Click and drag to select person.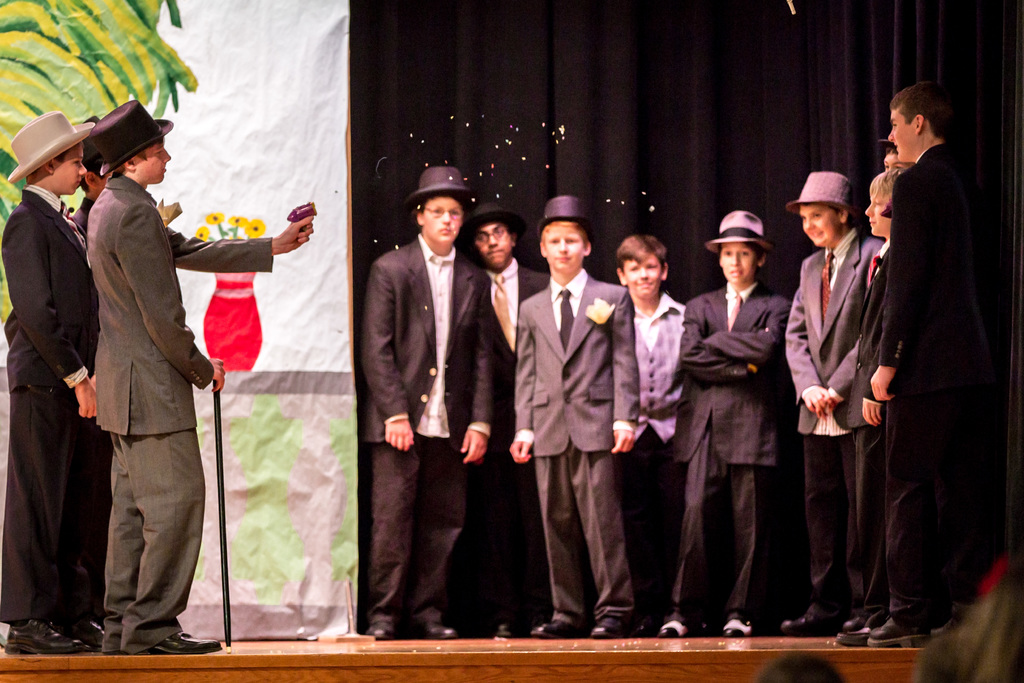
Selection: crop(776, 168, 877, 638).
